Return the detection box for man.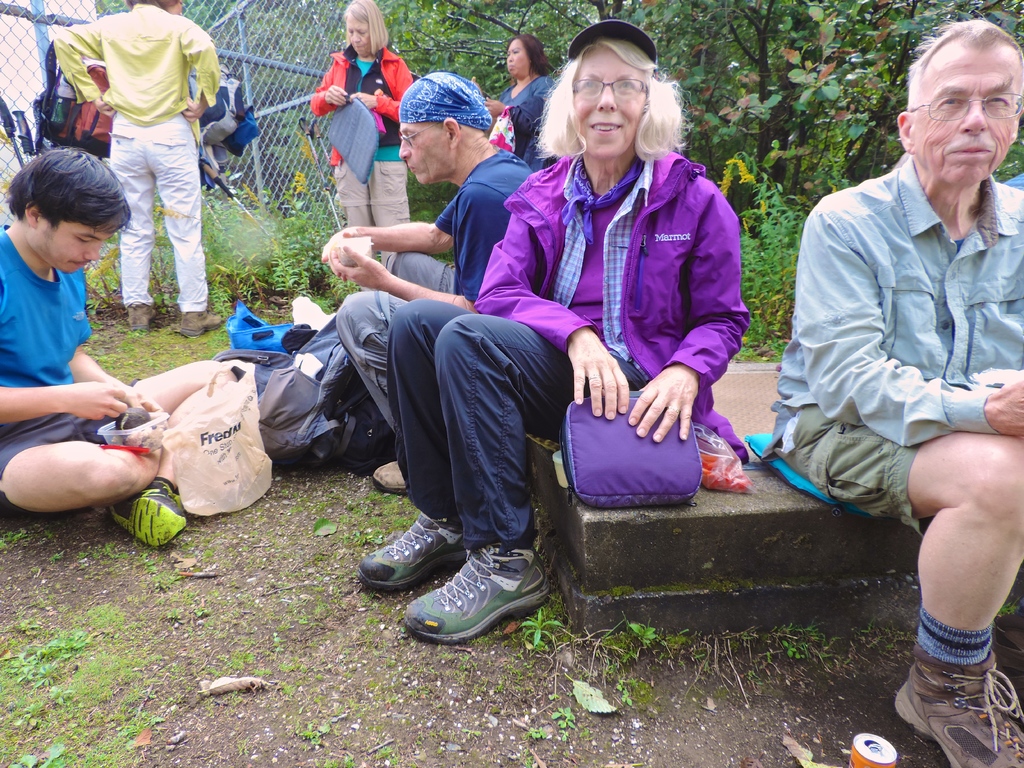
{"left": 783, "top": 6, "right": 1023, "bottom": 767}.
